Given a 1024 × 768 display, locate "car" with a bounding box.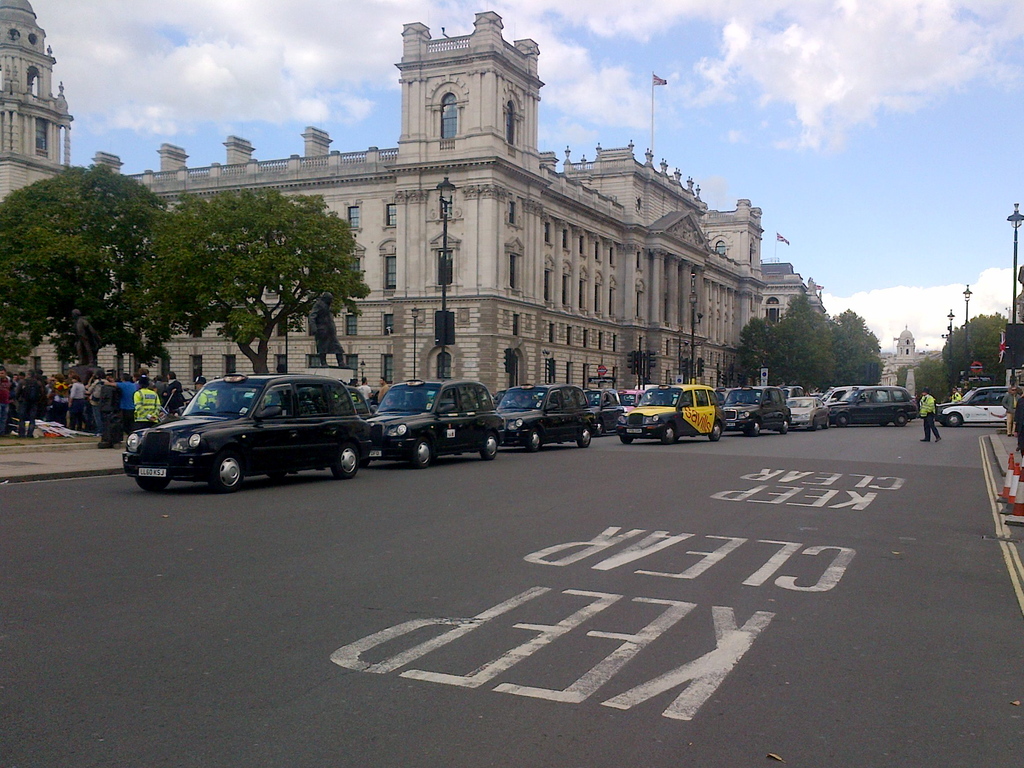
Located: 792 388 831 435.
